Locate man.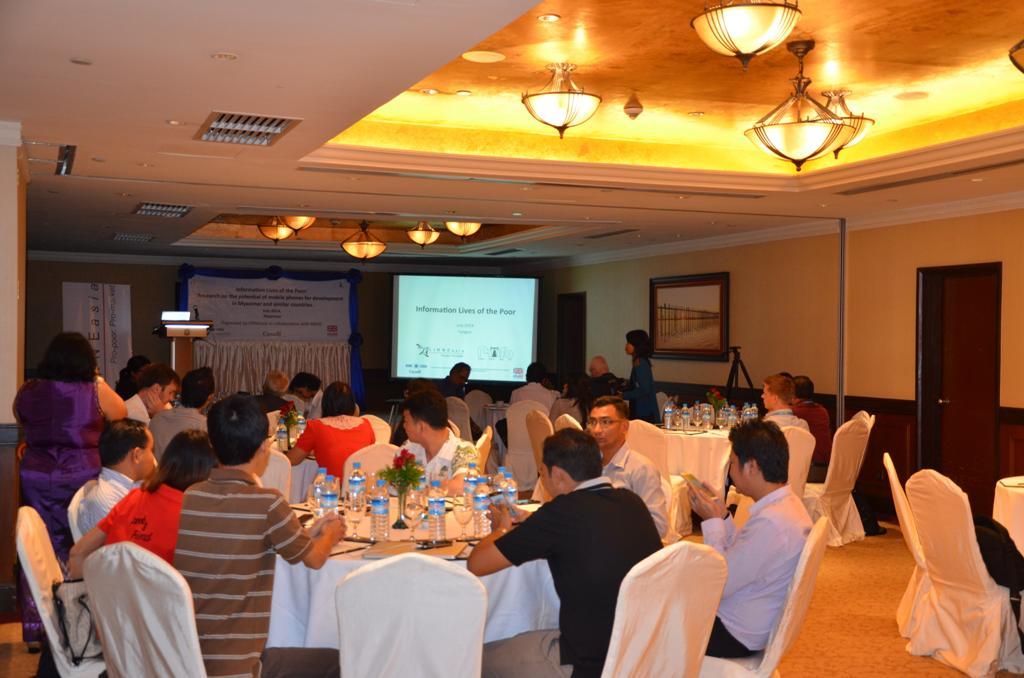
Bounding box: Rect(685, 410, 822, 663).
